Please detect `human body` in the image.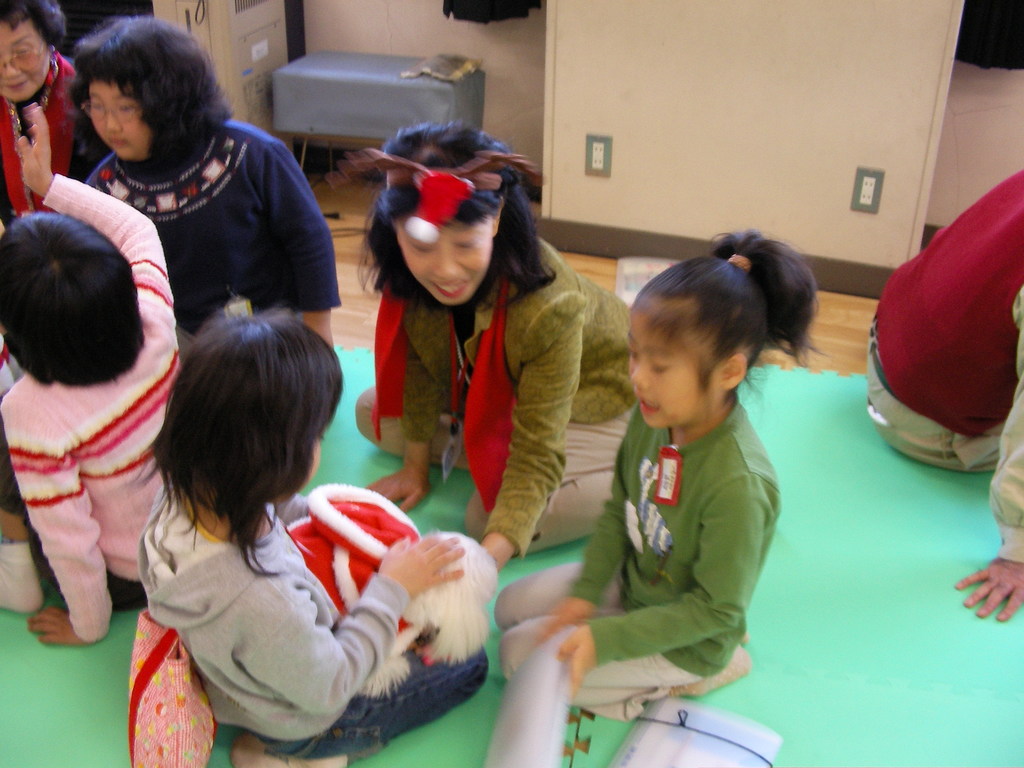
region(129, 310, 493, 767).
